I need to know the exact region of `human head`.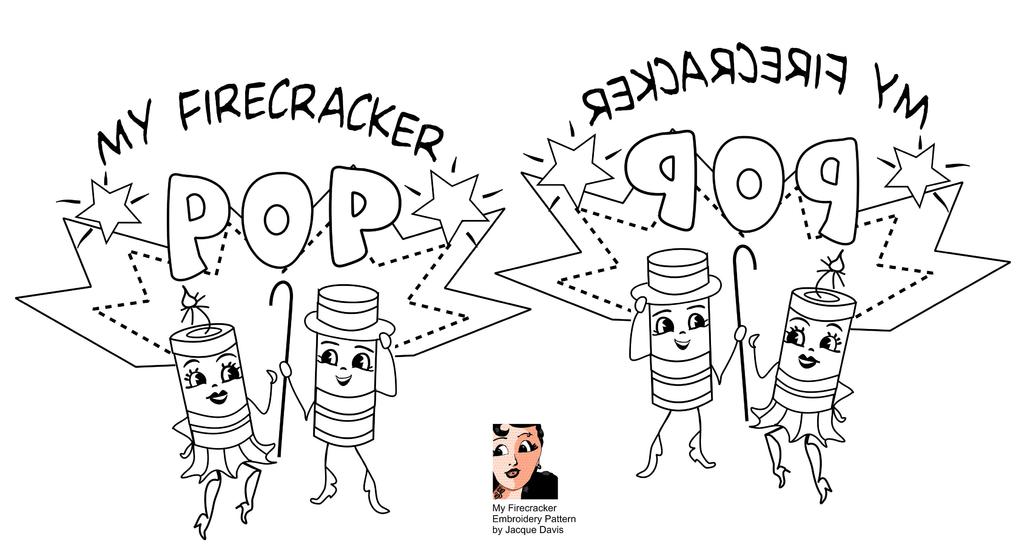
Region: pyautogui.locateOnScreen(648, 296, 713, 360).
